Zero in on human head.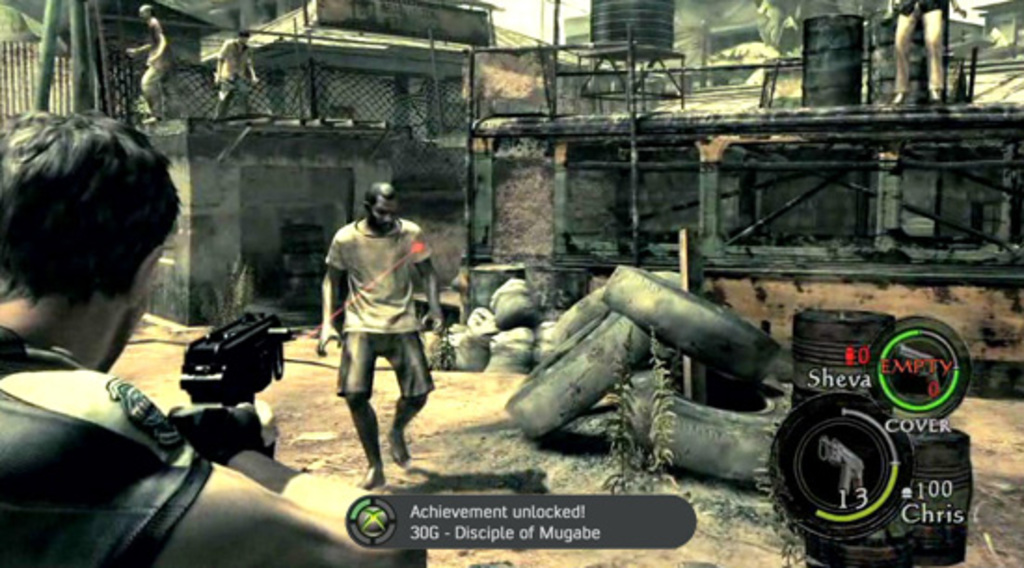
Zeroed in: {"left": 136, "top": 2, "right": 153, "bottom": 26}.
